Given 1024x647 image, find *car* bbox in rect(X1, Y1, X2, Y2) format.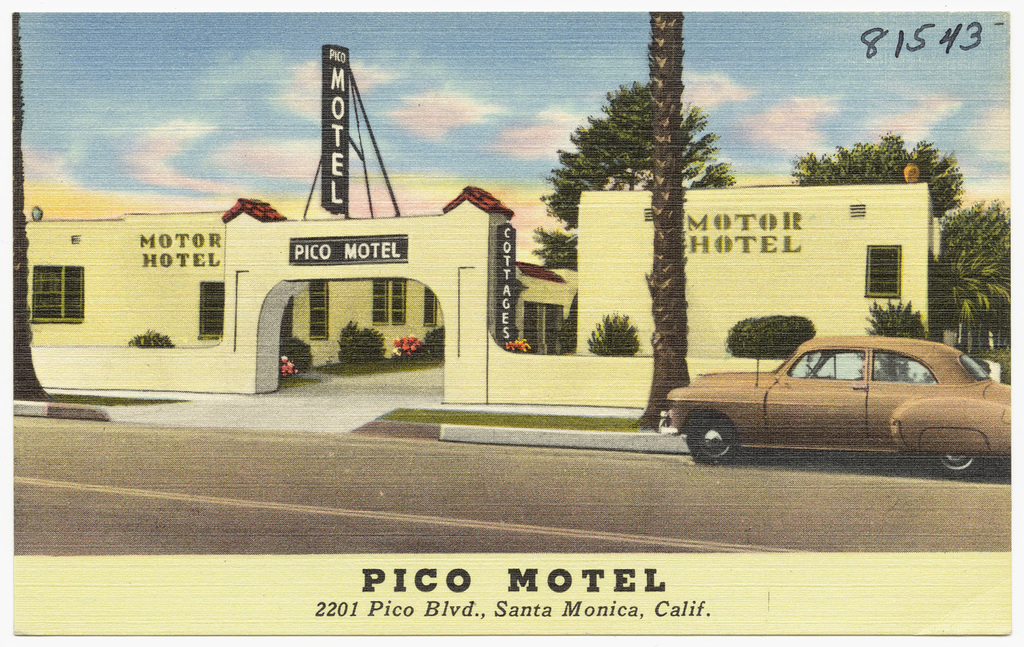
rect(665, 332, 1003, 474).
